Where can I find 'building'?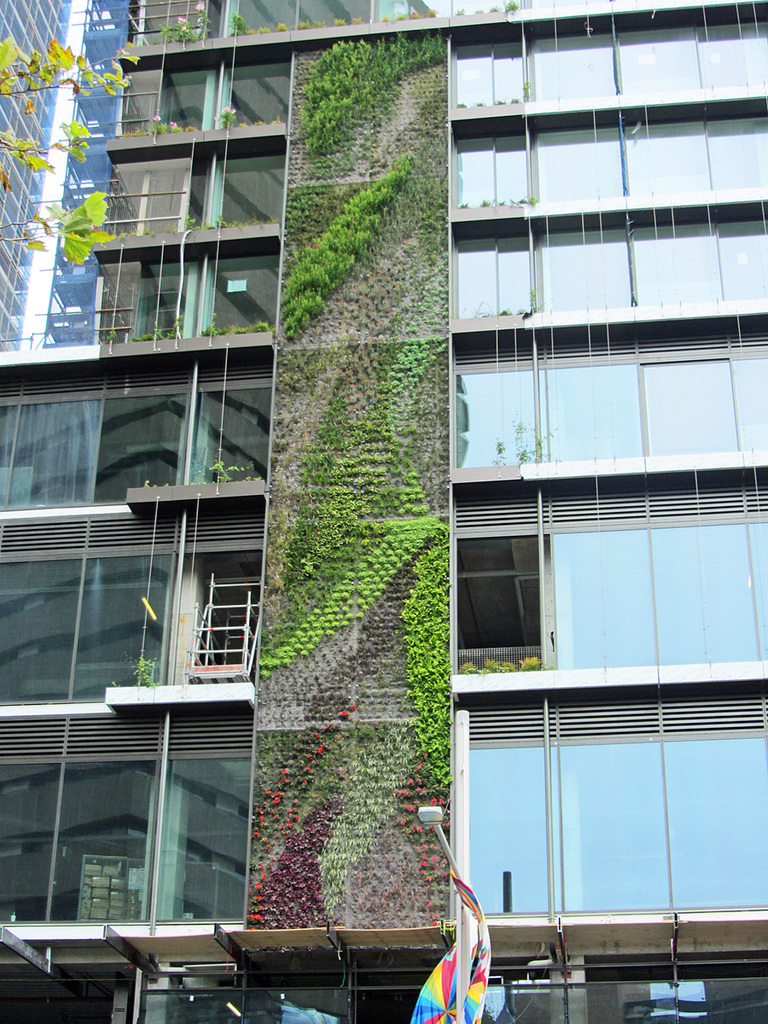
You can find it at x1=0, y1=0, x2=767, y2=1023.
